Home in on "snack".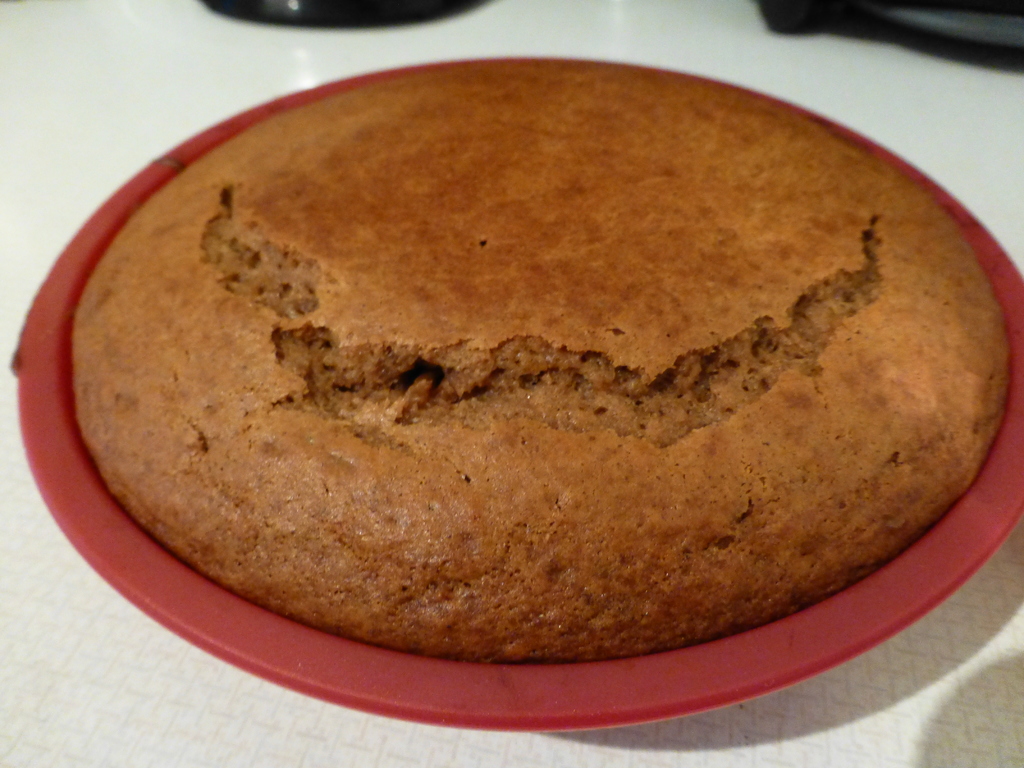
Homed in at (left=77, top=91, right=997, bottom=659).
